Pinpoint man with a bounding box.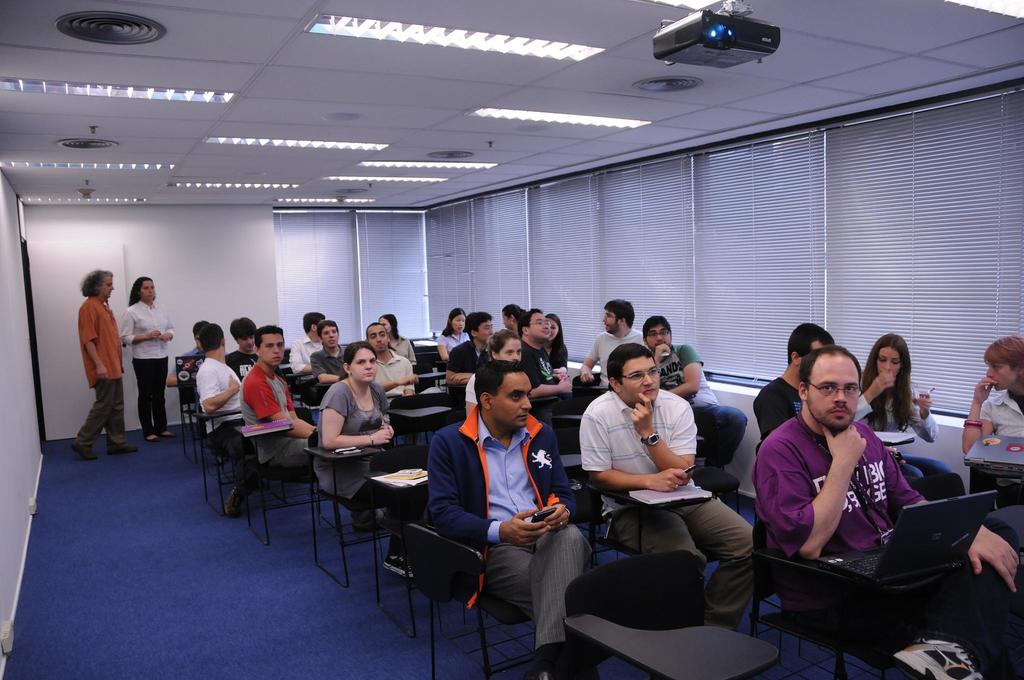
region(355, 311, 422, 406).
